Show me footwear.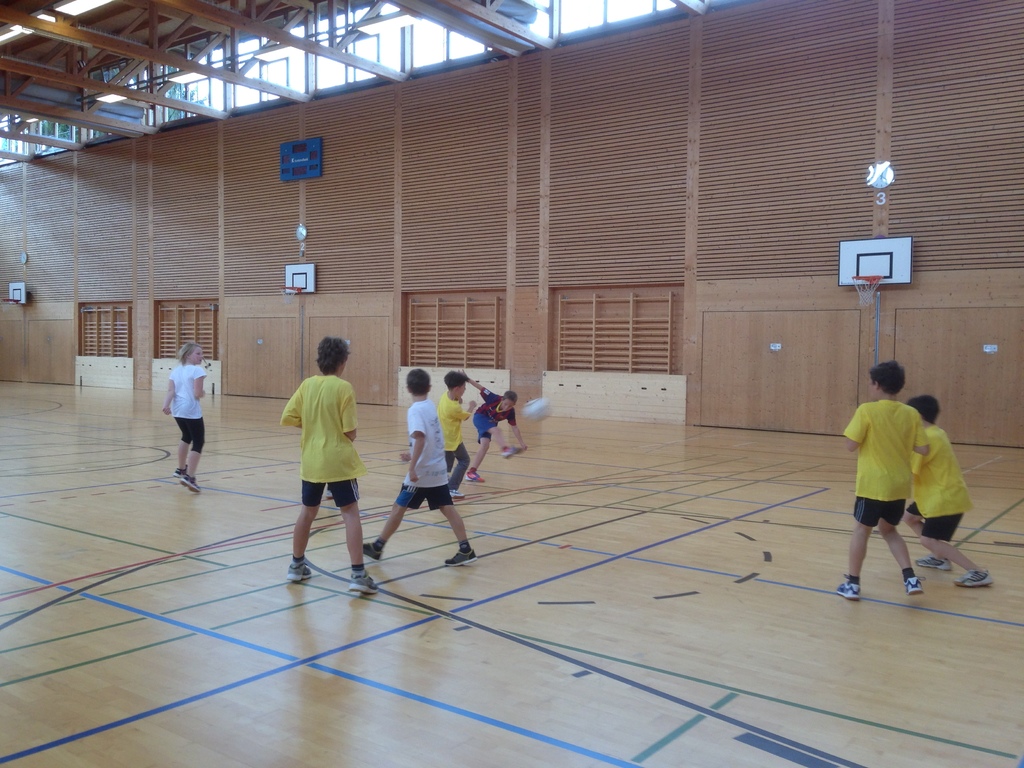
footwear is here: {"x1": 910, "y1": 550, "x2": 951, "y2": 574}.
